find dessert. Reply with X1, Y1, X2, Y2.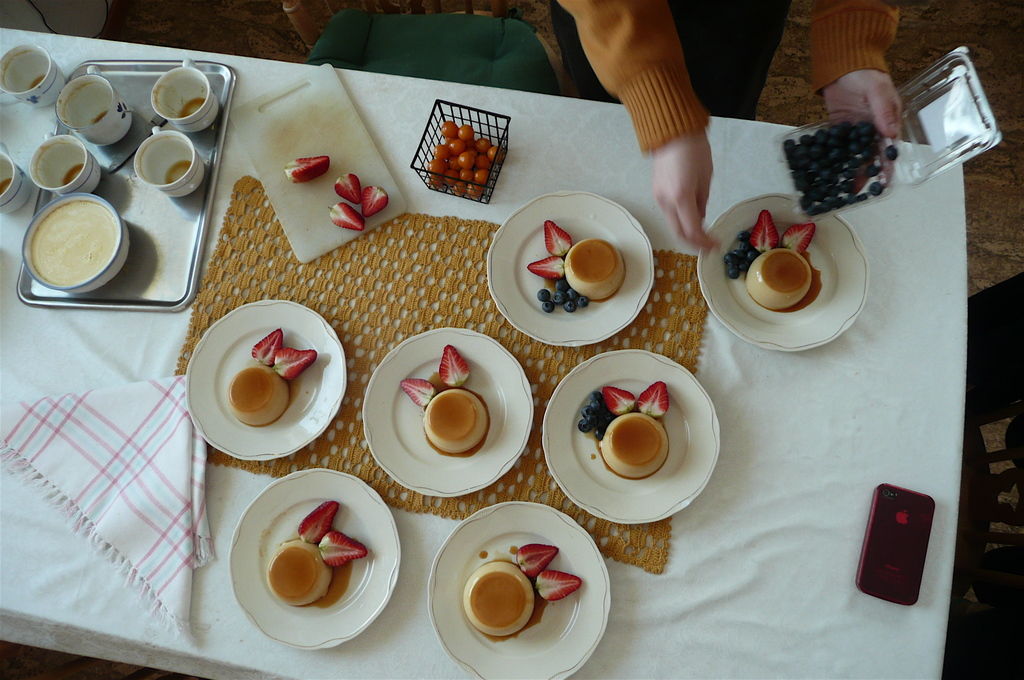
591, 386, 674, 479.
